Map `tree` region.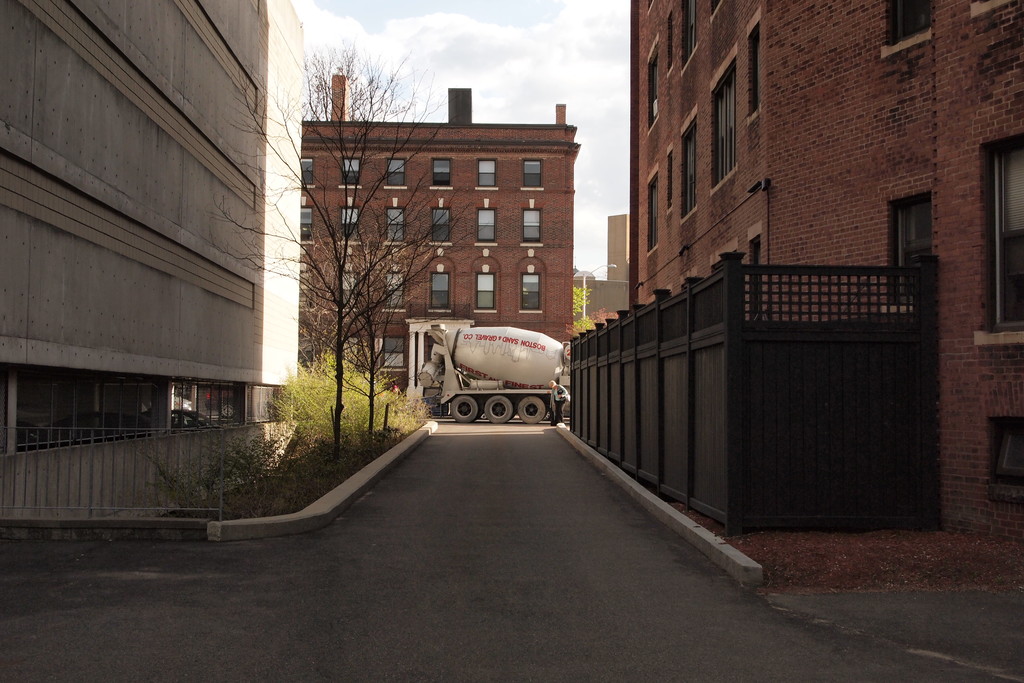
Mapped to 299/240/426/436.
